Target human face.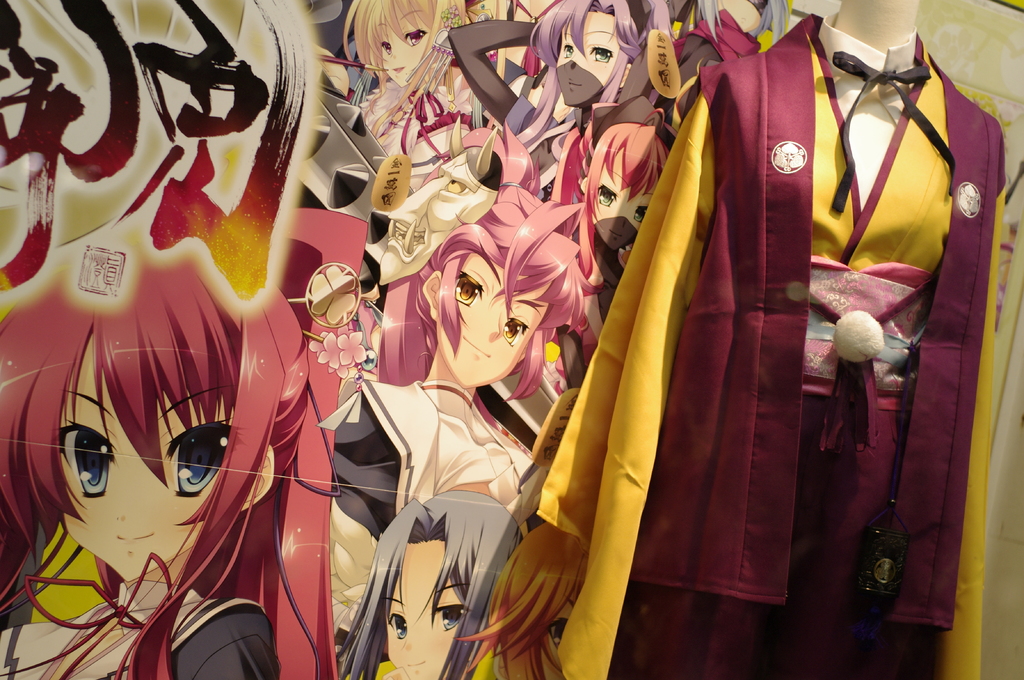
Target region: 388,542,466,679.
